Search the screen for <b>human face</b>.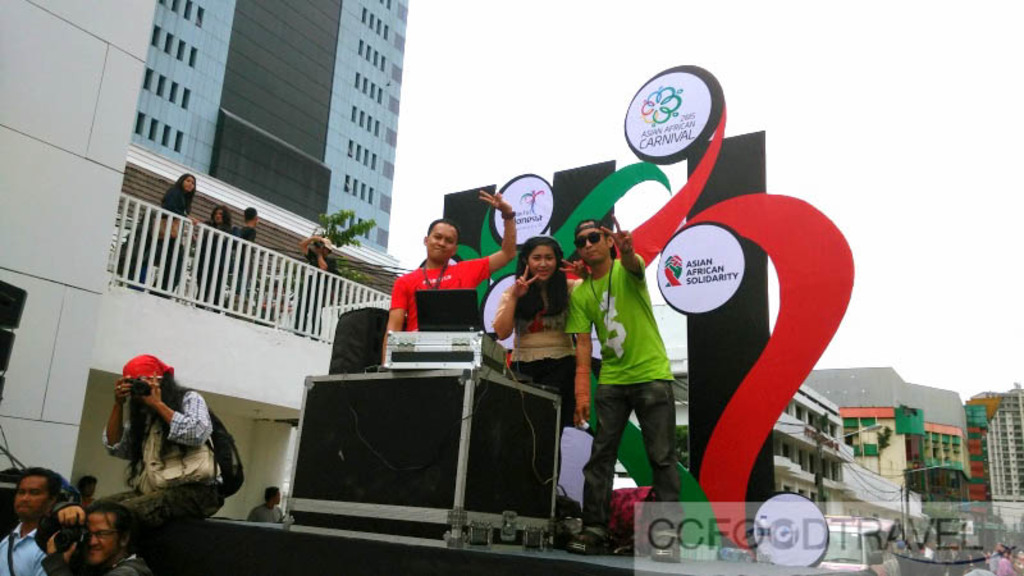
Found at bbox=(581, 229, 612, 264).
